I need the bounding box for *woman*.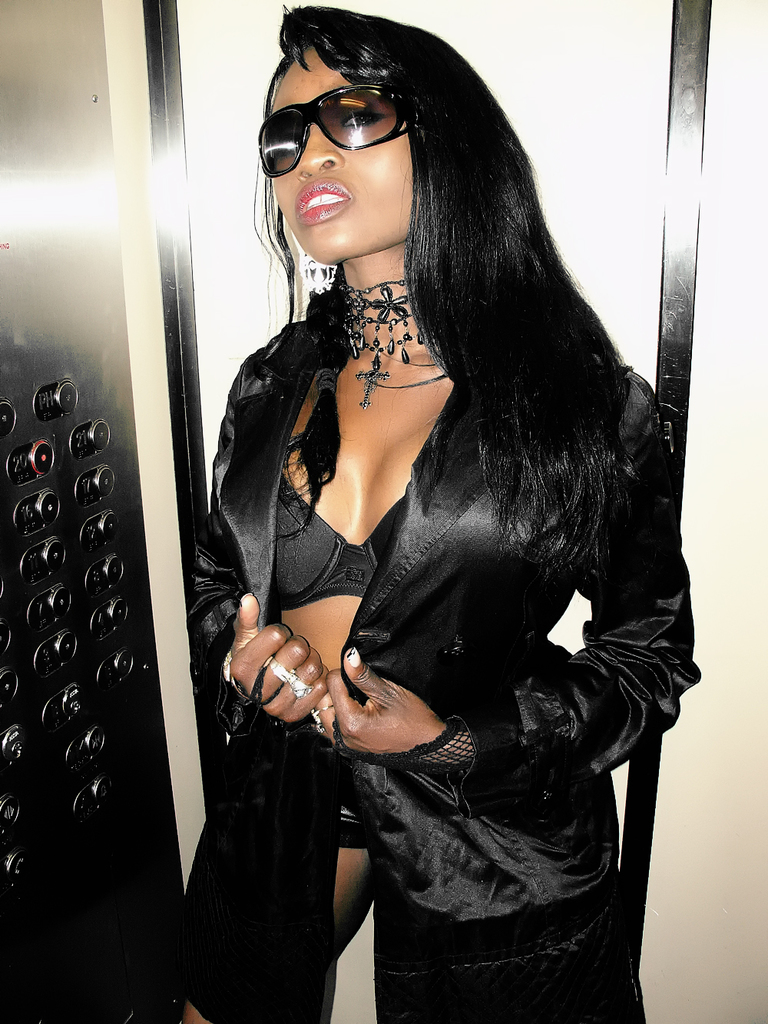
Here it is: bbox=(169, 2, 714, 1023).
